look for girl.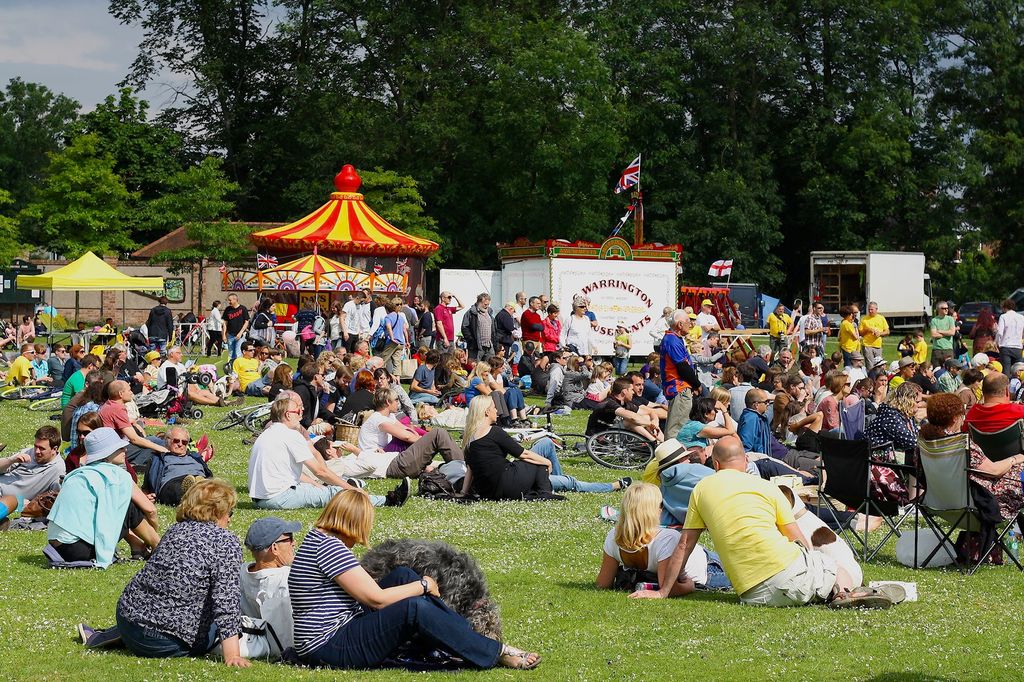
Found: bbox=(778, 397, 806, 442).
